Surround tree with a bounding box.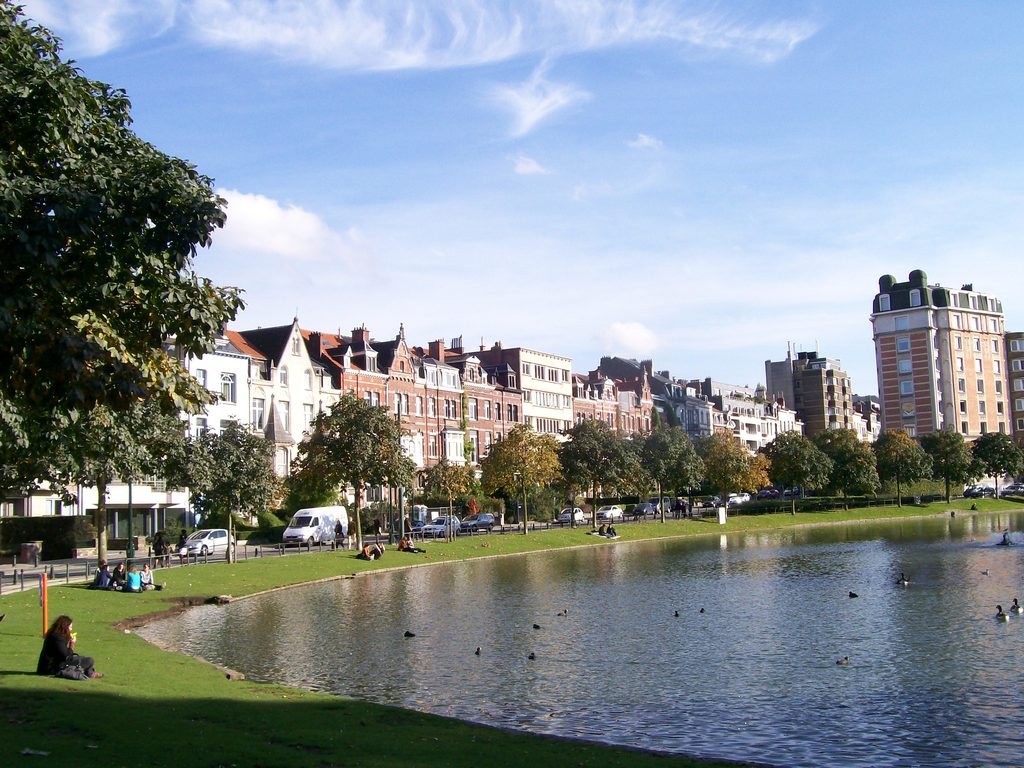
l=149, t=414, r=284, b=566.
